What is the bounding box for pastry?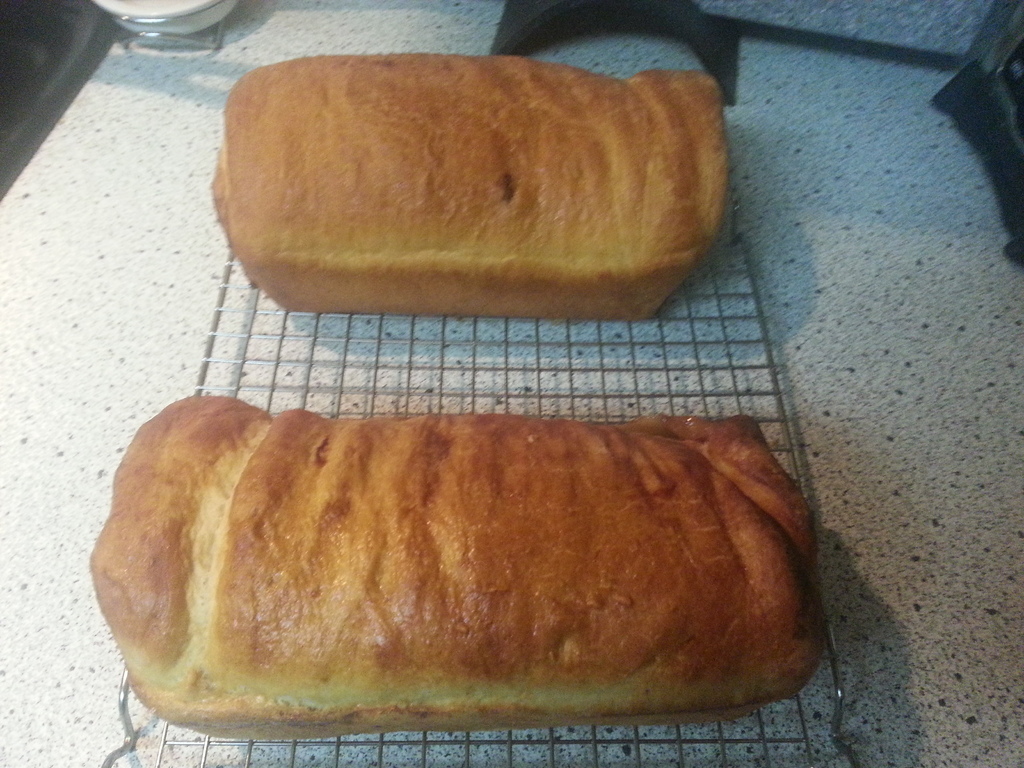
box(218, 36, 717, 358).
